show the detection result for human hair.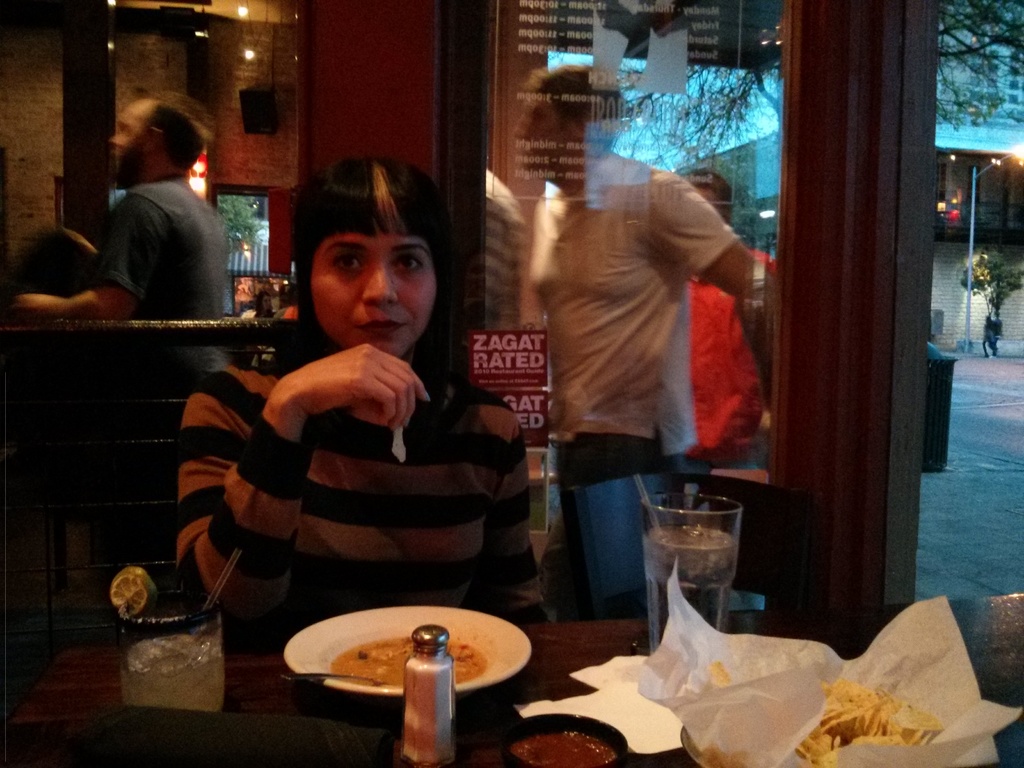
x1=147, y1=98, x2=205, y2=175.
